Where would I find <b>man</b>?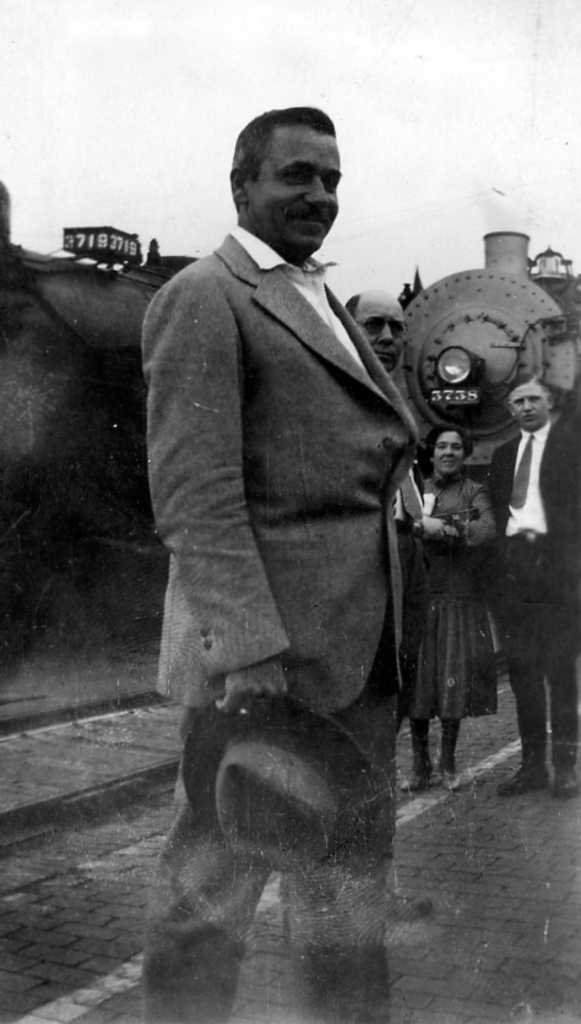
At Rect(348, 290, 406, 365).
